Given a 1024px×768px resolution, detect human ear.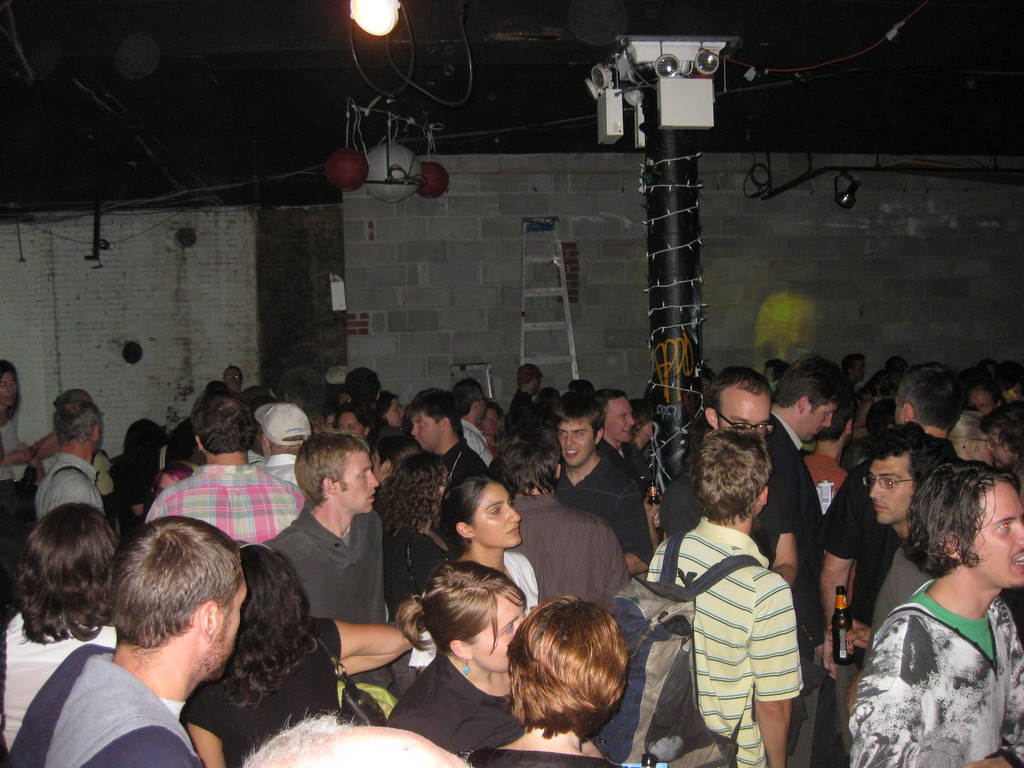
BBox(452, 641, 469, 659).
